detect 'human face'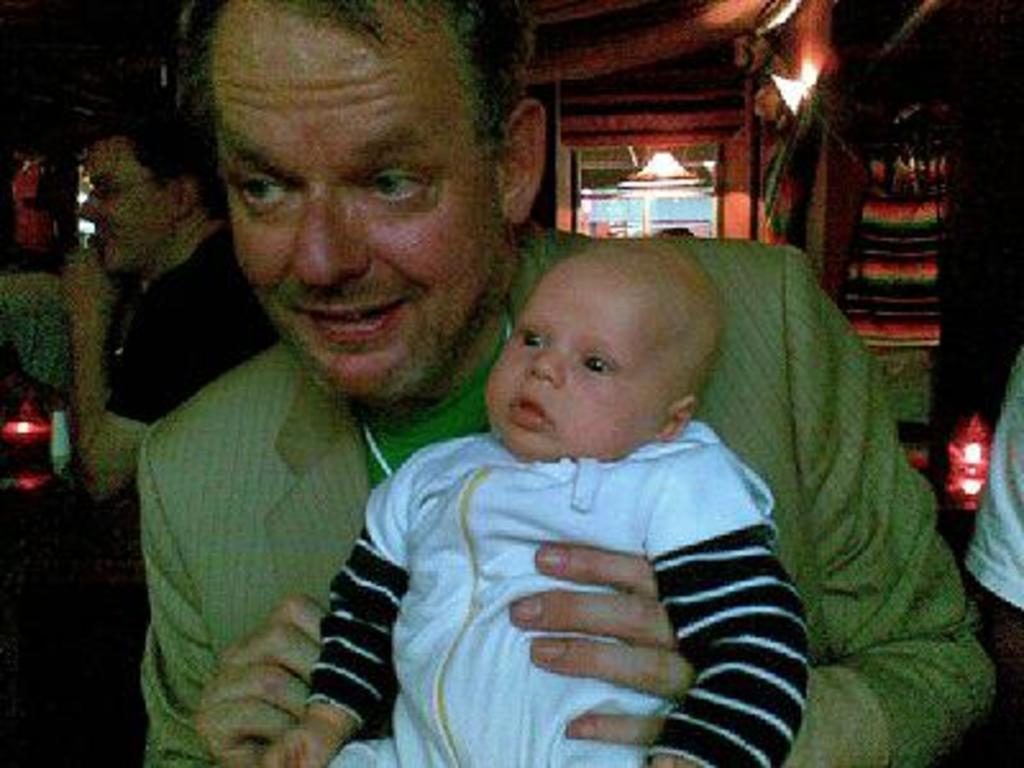
l=79, t=141, r=166, b=266
